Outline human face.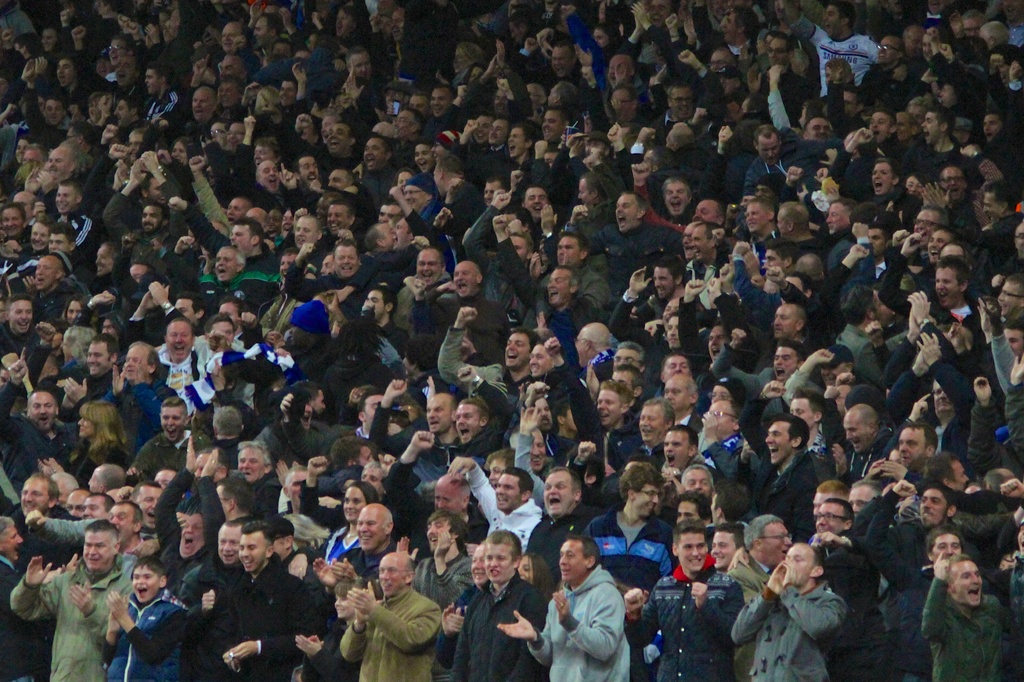
Outline: (755,131,781,167).
